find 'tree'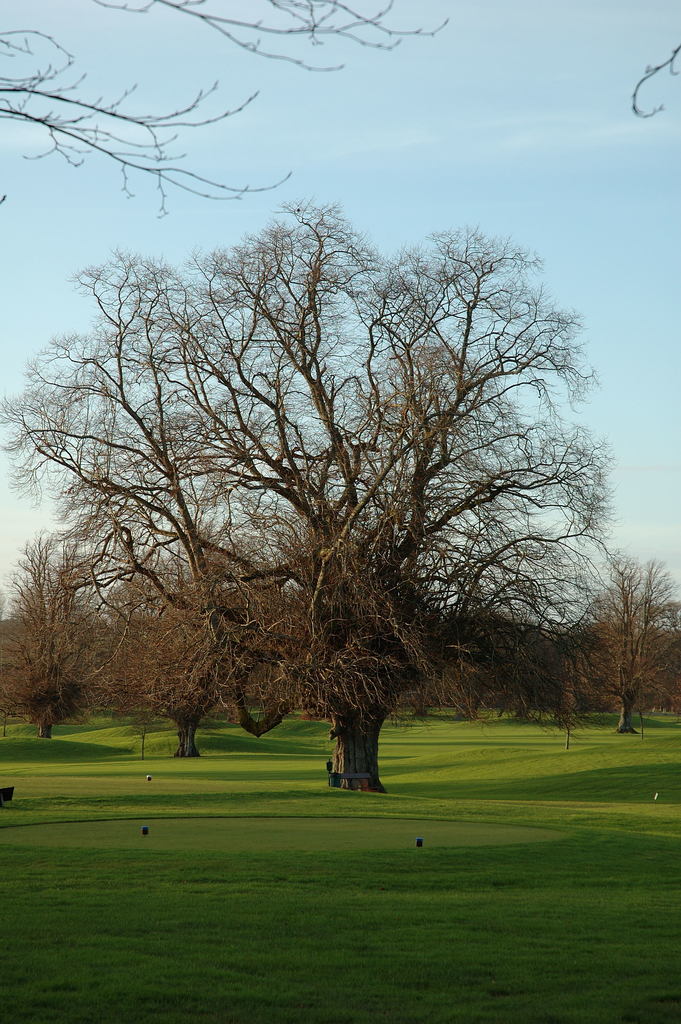
left=630, top=45, right=680, bottom=124
